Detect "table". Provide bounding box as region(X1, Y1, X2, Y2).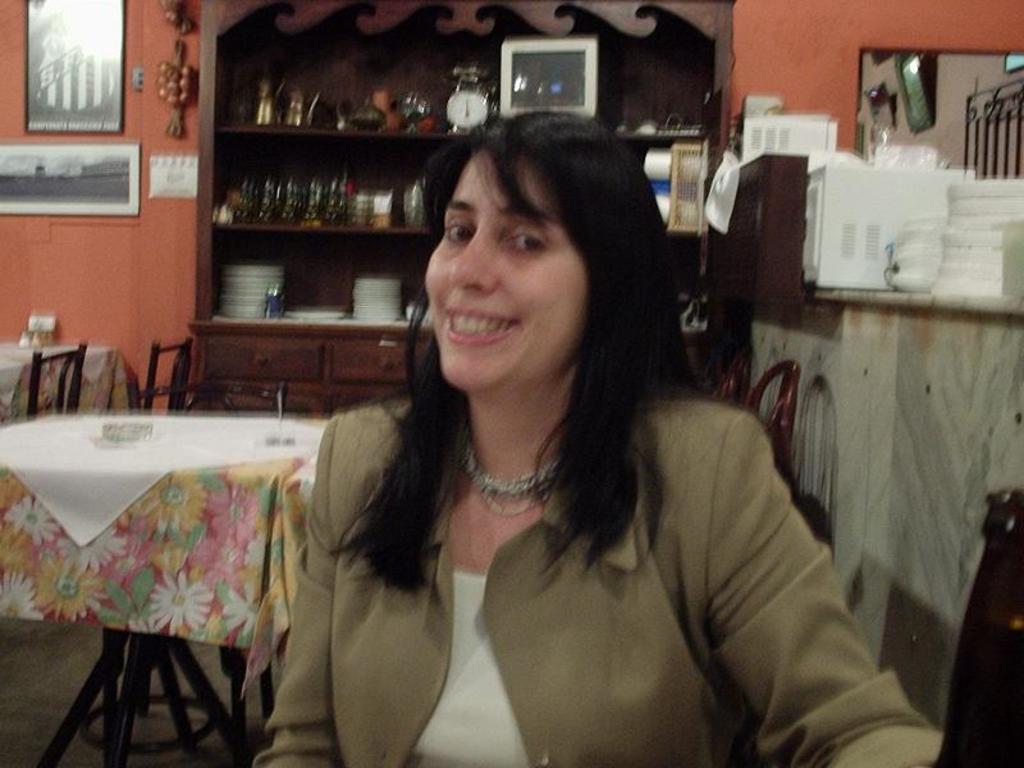
region(0, 330, 128, 416).
